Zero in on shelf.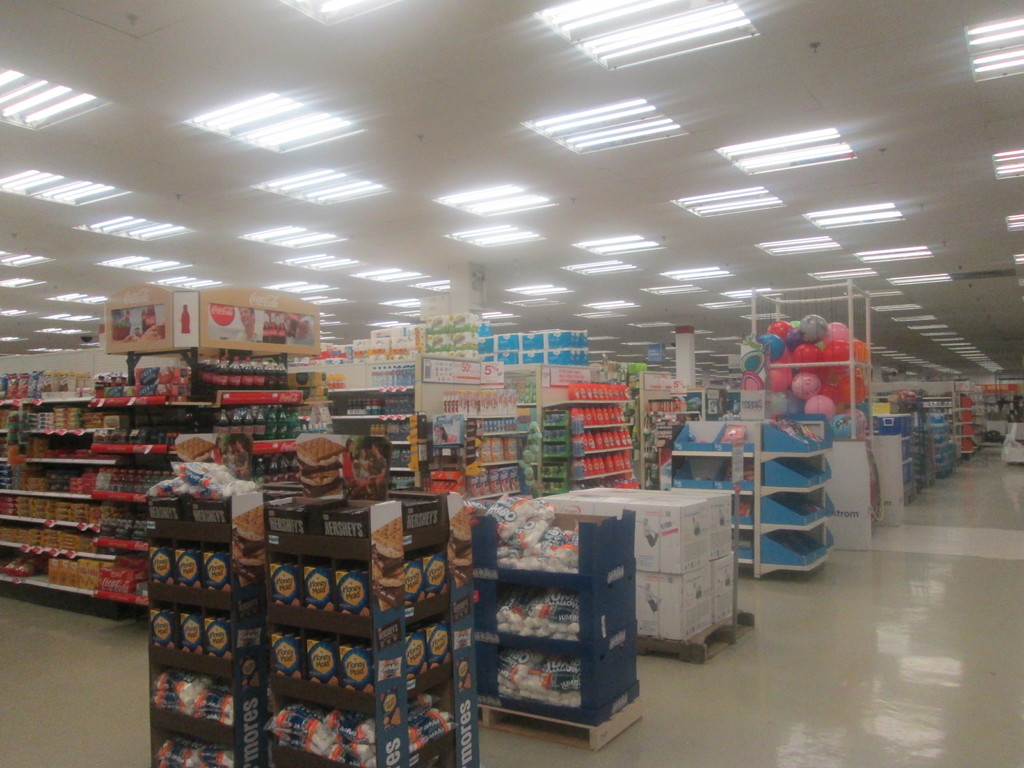
Zeroed in: box(605, 468, 789, 657).
